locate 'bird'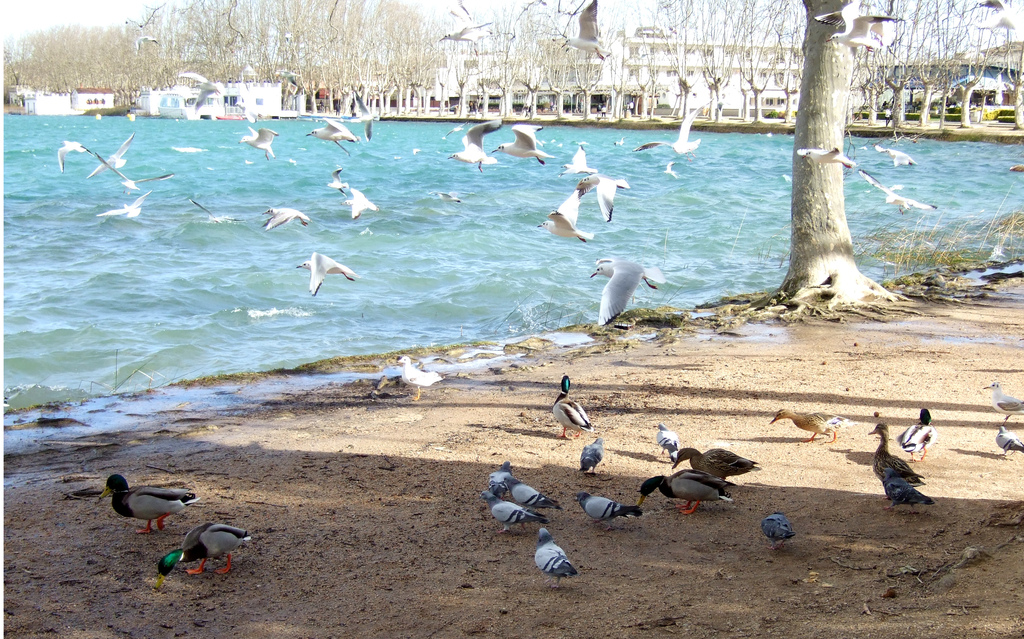
(x1=435, y1=15, x2=490, y2=42)
